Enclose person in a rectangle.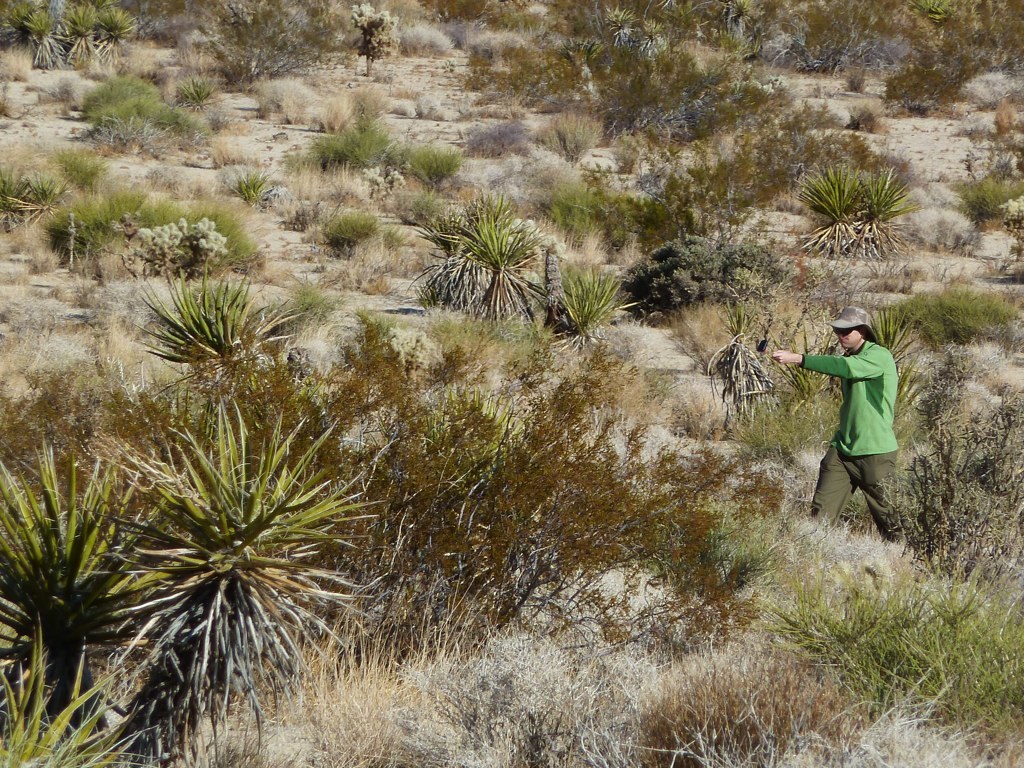
box=[814, 282, 915, 560].
